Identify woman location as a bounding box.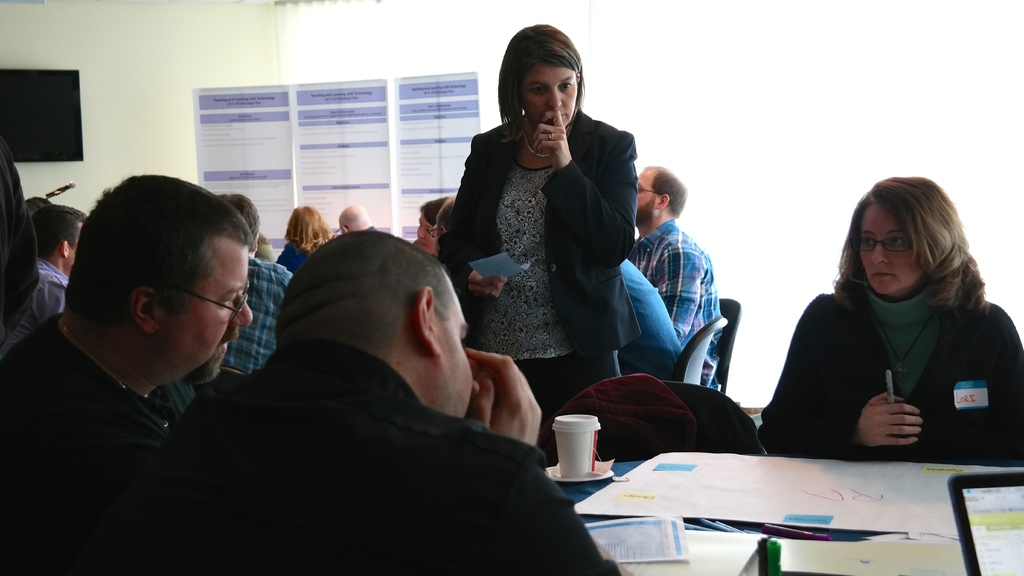
bbox(762, 175, 1014, 472).
